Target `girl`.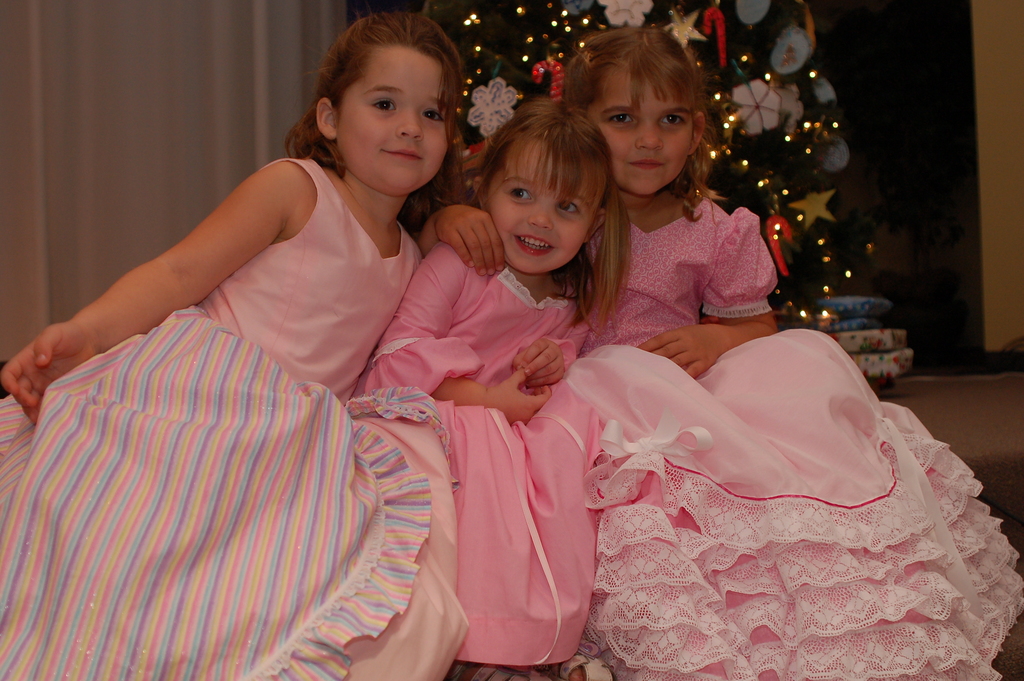
Target region: region(362, 100, 634, 680).
